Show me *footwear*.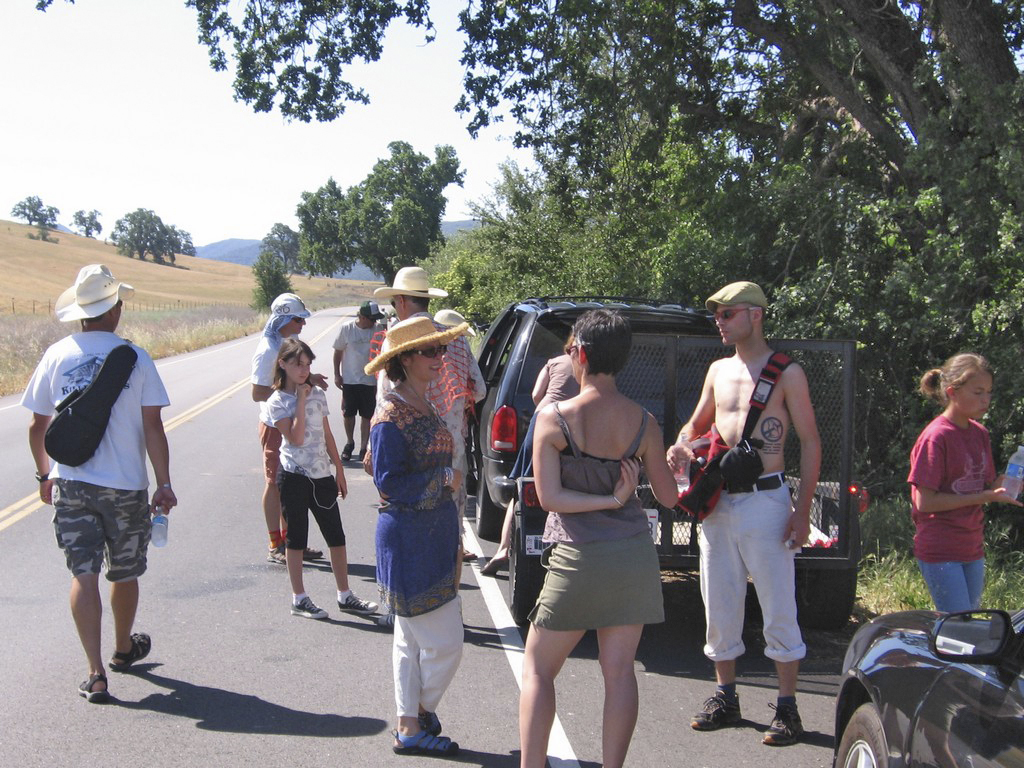
*footwear* is here: (left=358, top=448, right=368, bottom=461).
